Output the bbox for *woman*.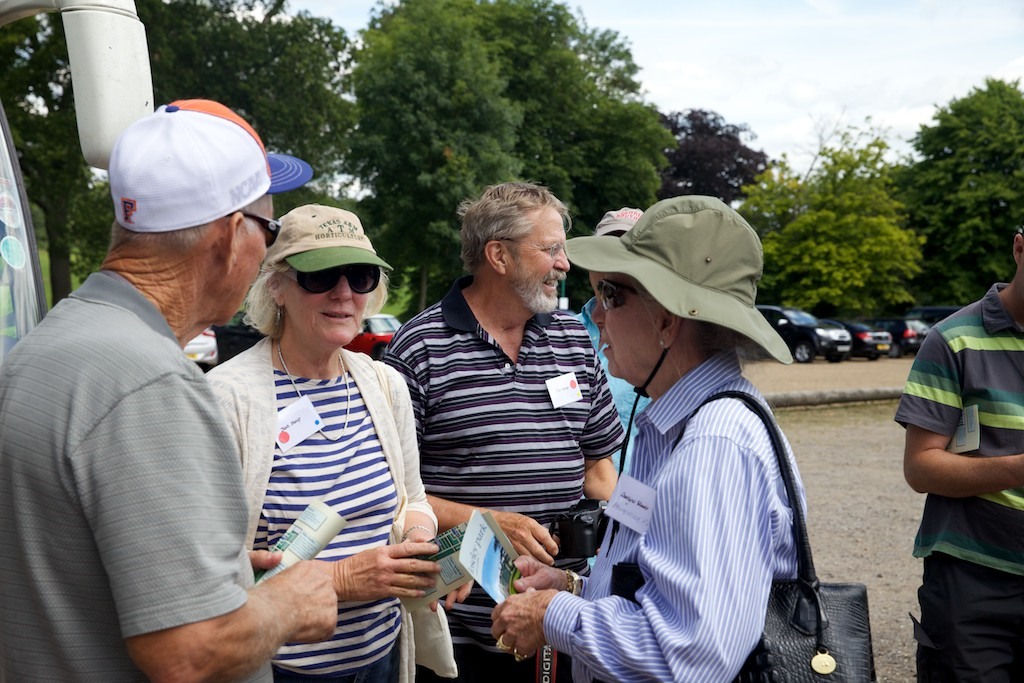
196:189:419:666.
